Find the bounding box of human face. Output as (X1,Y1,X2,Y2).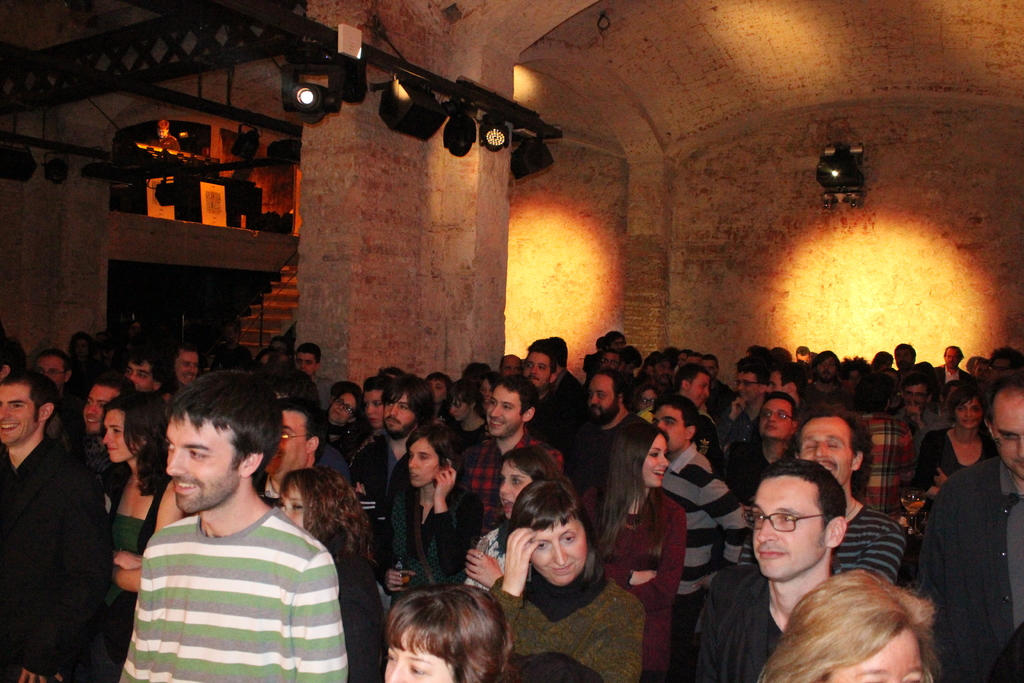
(294,350,317,373).
